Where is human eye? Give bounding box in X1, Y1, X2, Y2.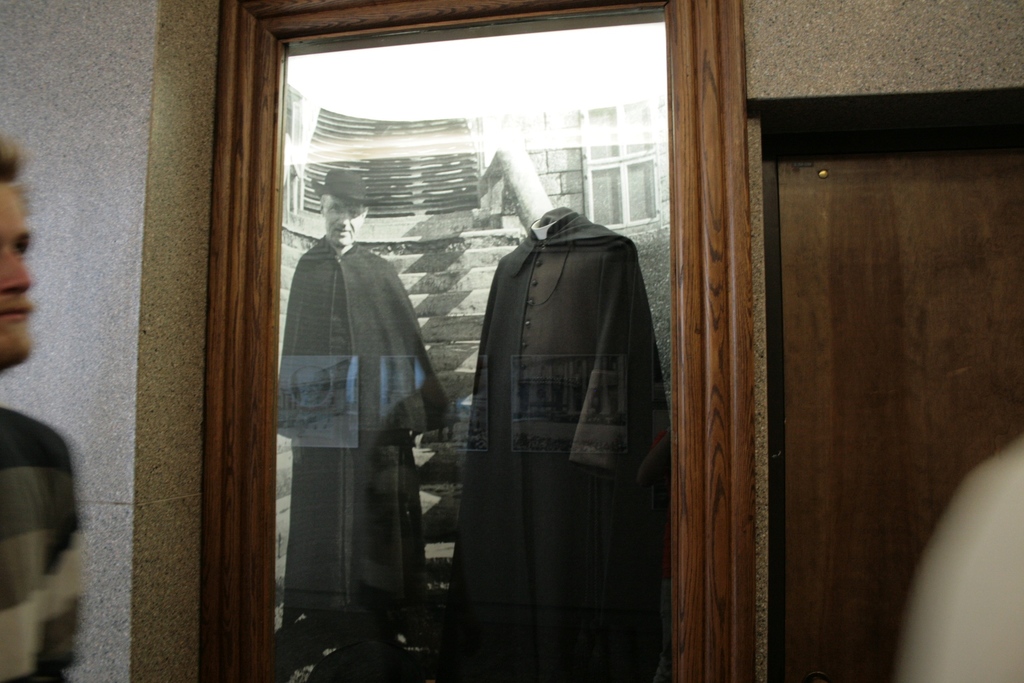
349, 208, 358, 217.
